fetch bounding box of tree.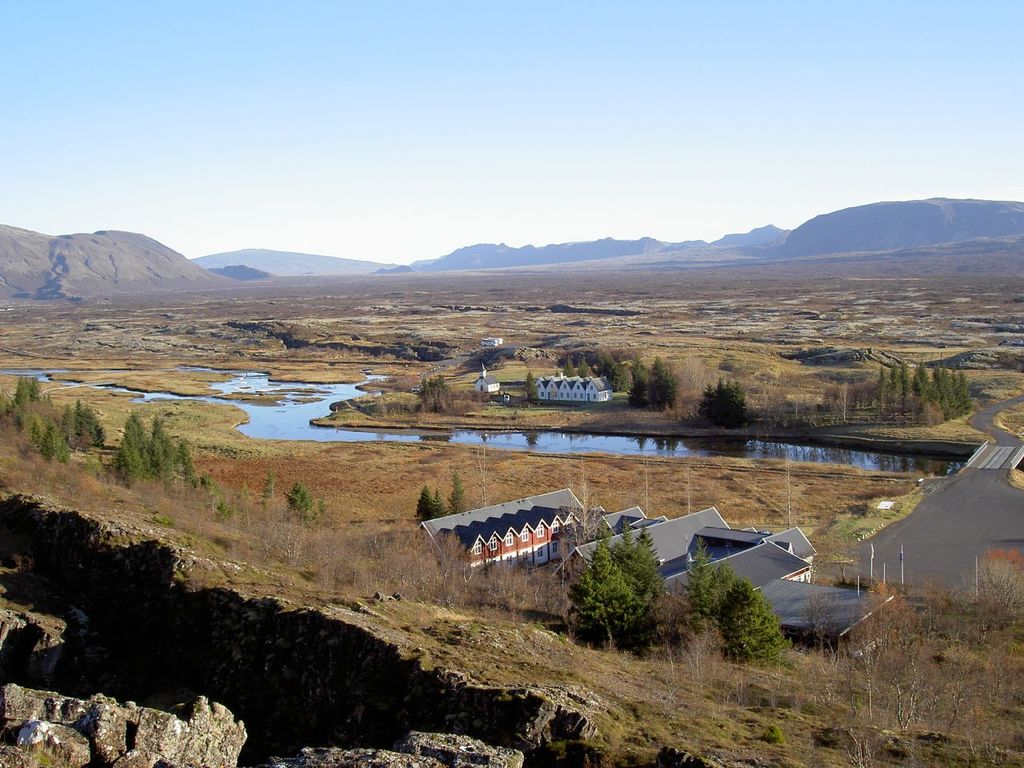
Bbox: (x1=82, y1=398, x2=110, y2=448).
